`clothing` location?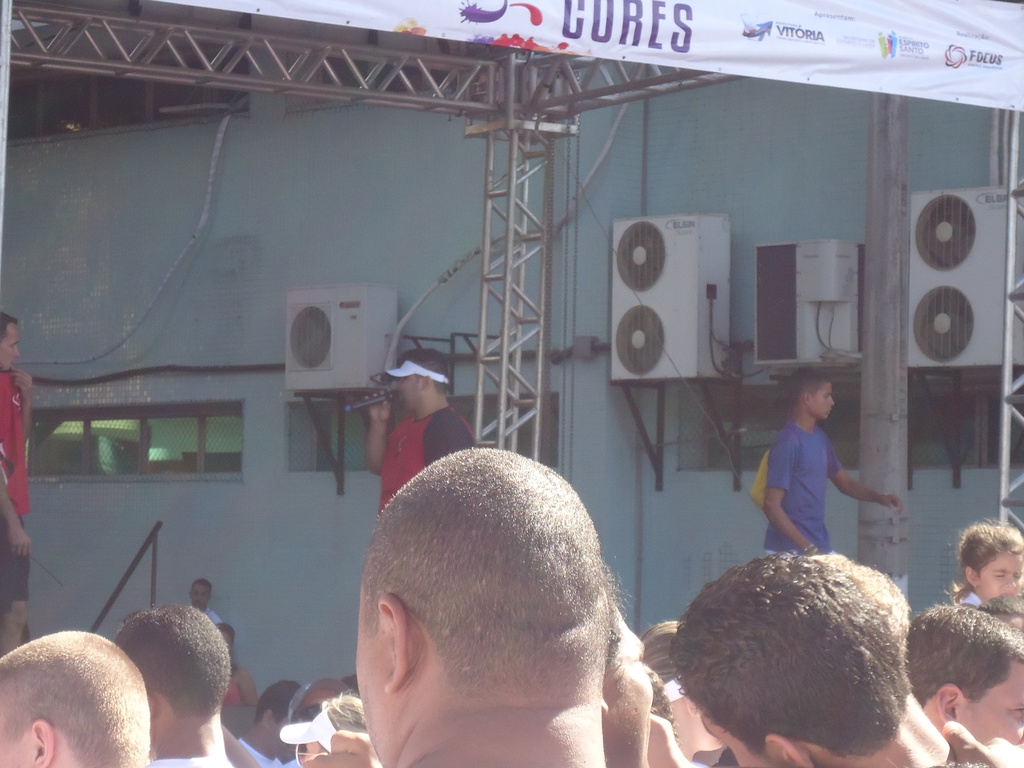
rect(0, 371, 31, 609)
